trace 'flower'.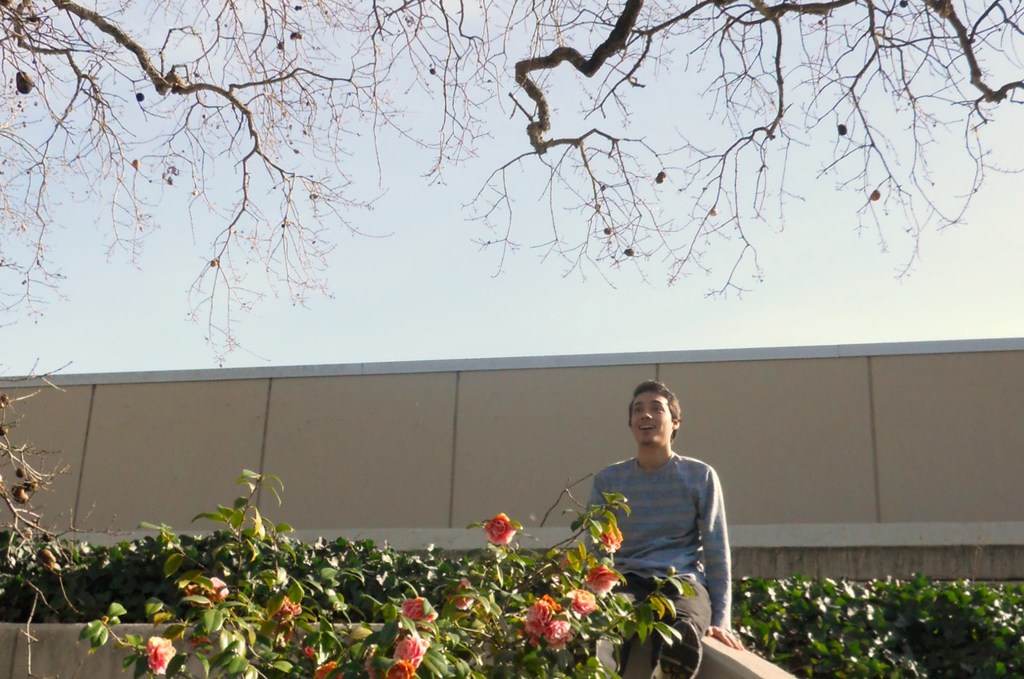
Traced to select_region(483, 513, 515, 547).
